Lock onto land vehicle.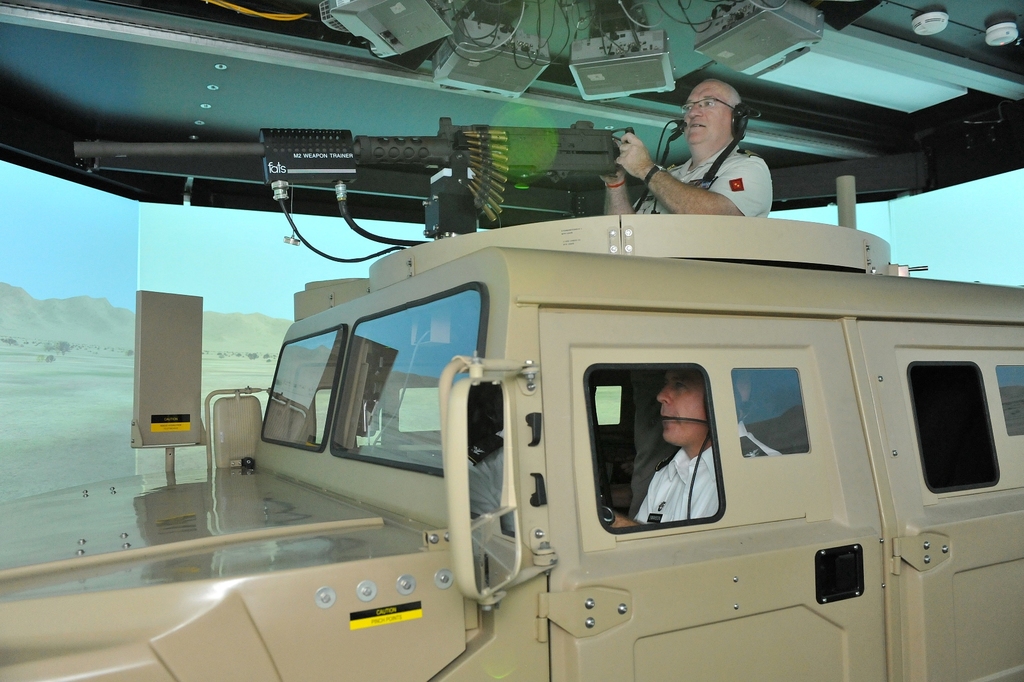
Locked: {"x1": 159, "y1": 207, "x2": 1023, "y2": 675}.
